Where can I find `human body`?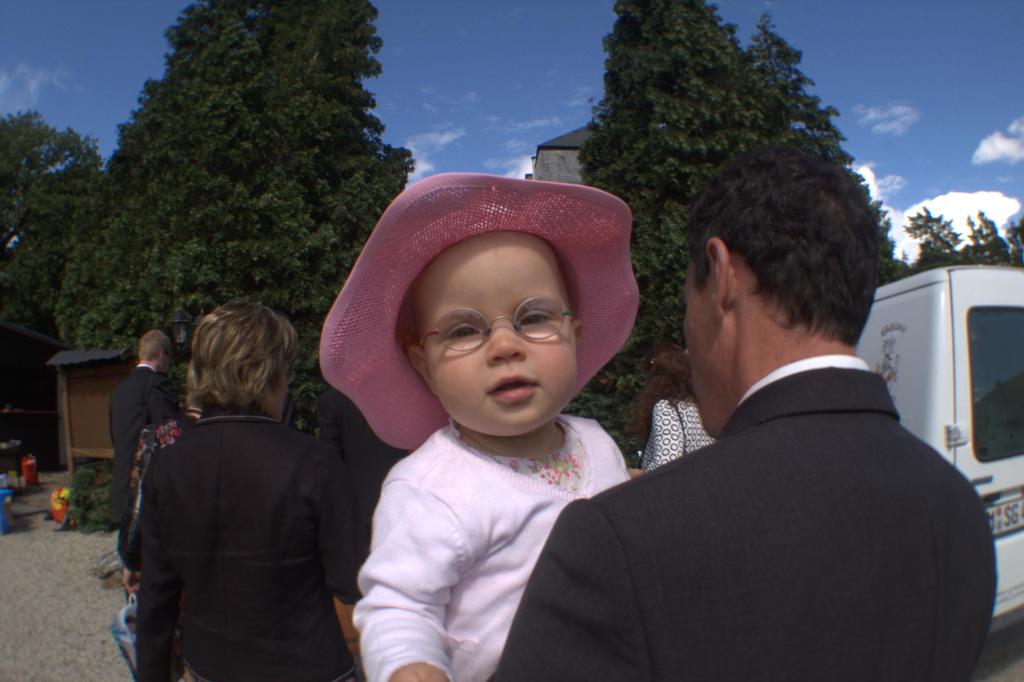
You can find it at 636, 394, 714, 473.
